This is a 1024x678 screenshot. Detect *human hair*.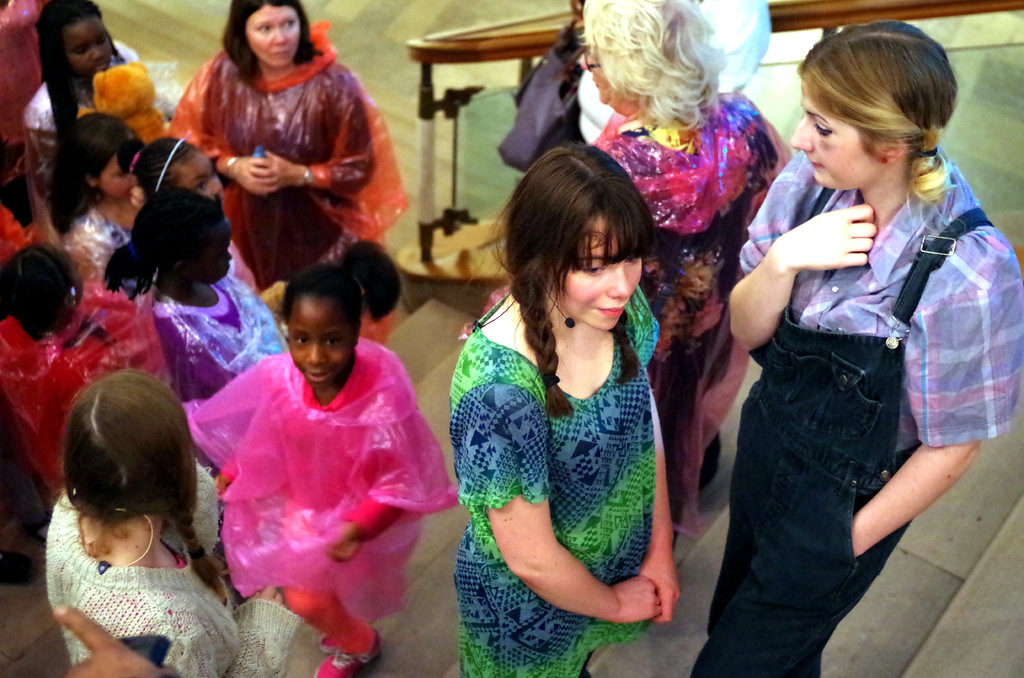
box(119, 134, 191, 200).
